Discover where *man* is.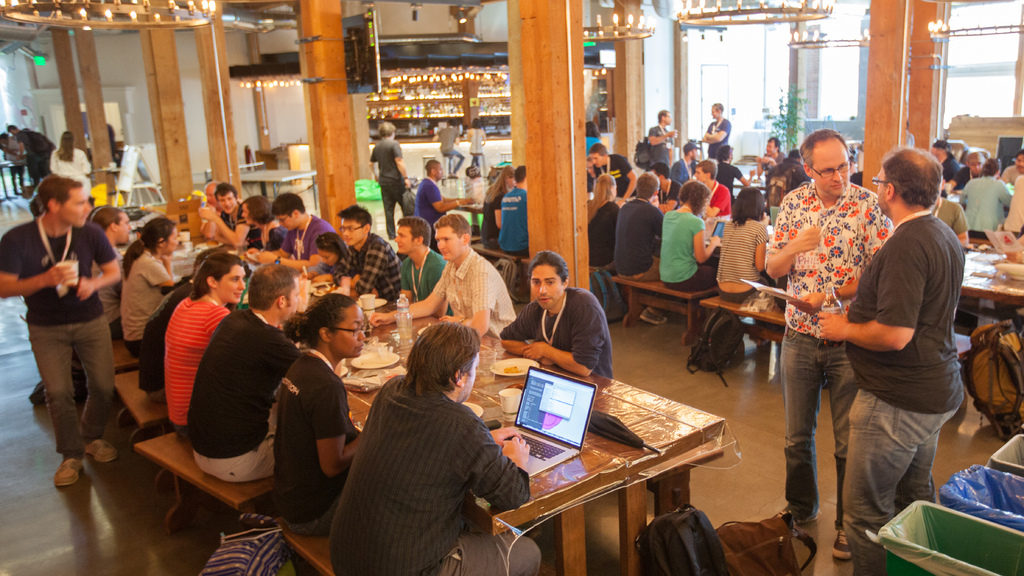
Discovered at <bbox>696, 160, 727, 217</bbox>.
